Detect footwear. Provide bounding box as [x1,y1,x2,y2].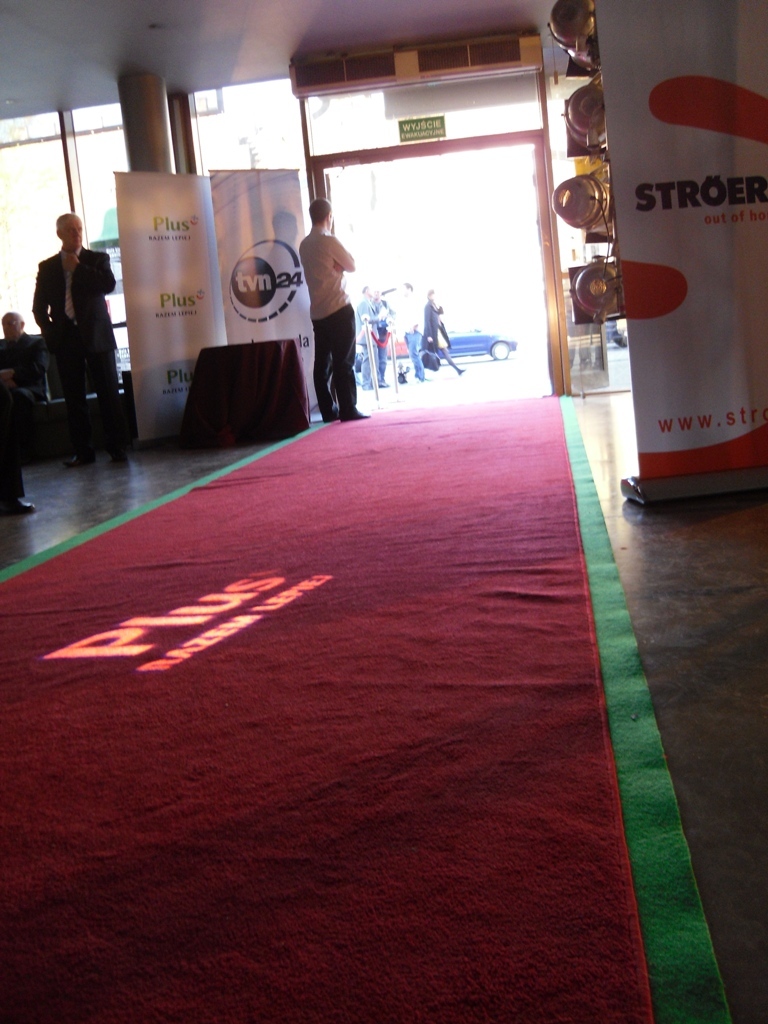
[379,383,389,387].
